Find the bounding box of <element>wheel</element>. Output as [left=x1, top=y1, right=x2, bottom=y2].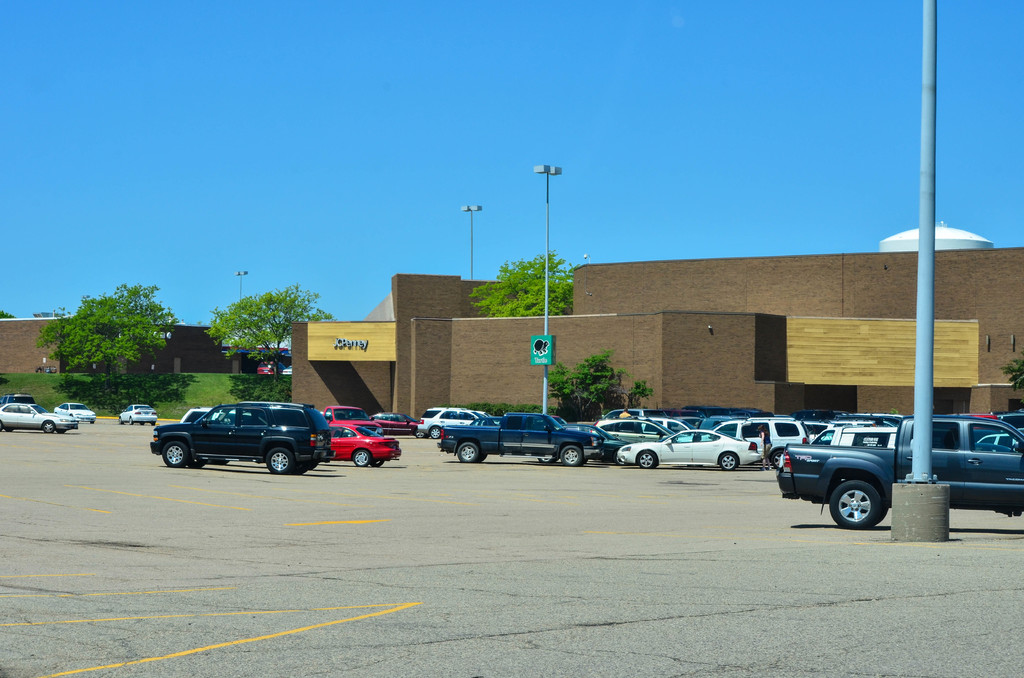
[left=0, top=421, right=3, bottom=430].
